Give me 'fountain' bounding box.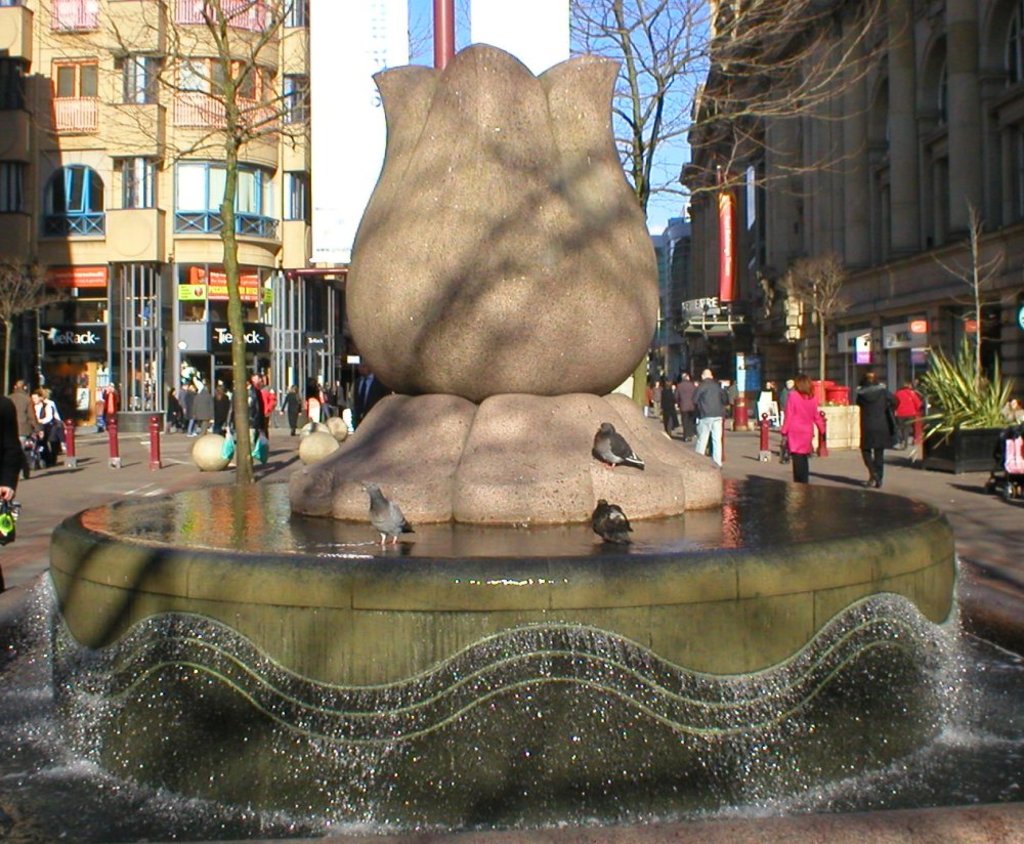
(0,39,1023,841).
